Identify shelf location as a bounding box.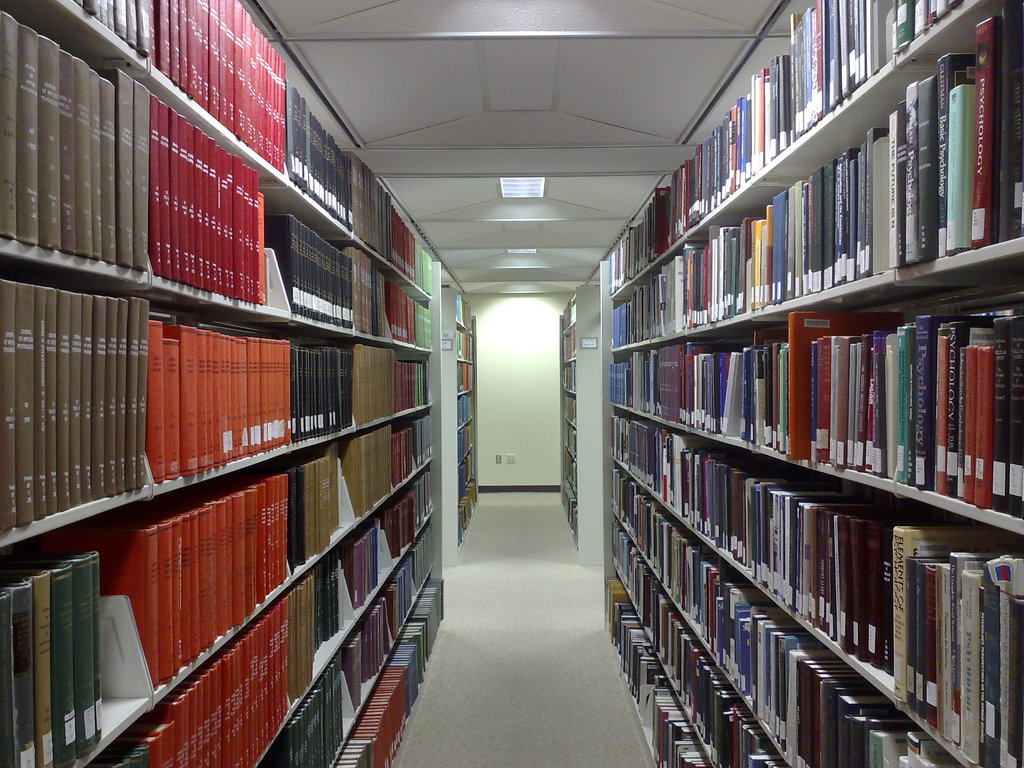
box(611, 3, 1023, 358).
